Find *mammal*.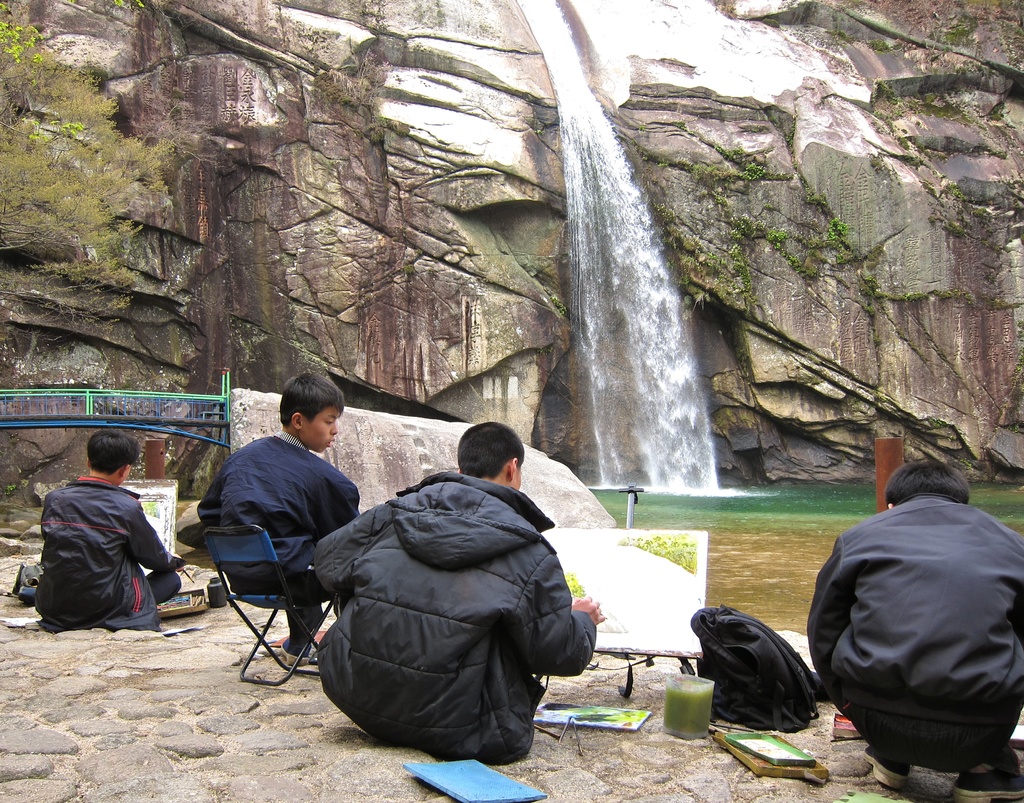
detection(12, 444, 174, 653).
